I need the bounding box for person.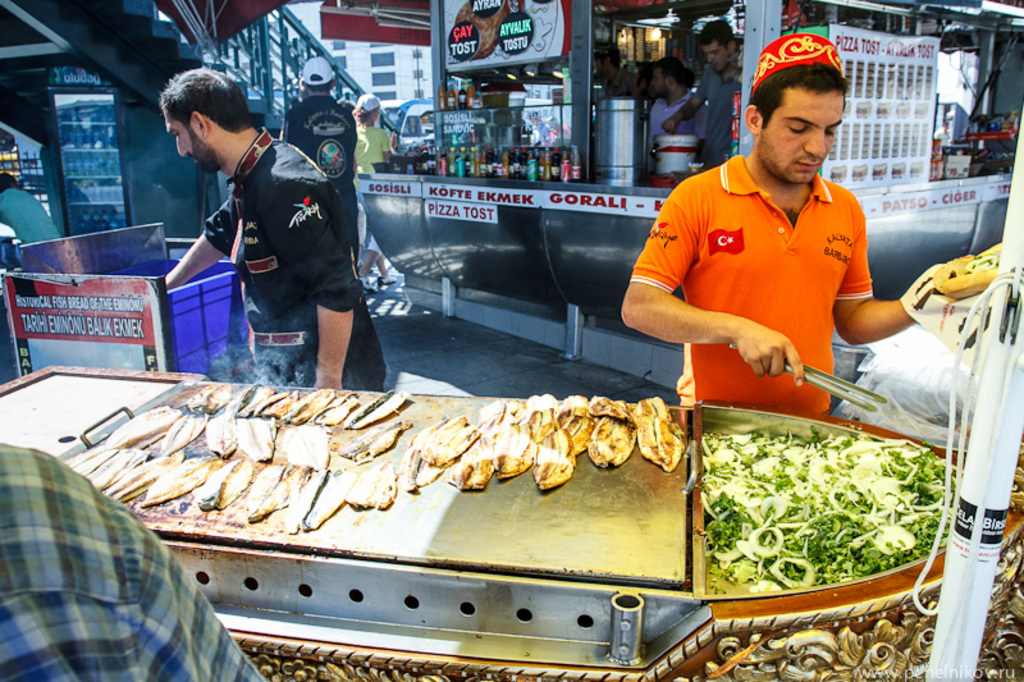
Here it is: 646/54/704/170.
